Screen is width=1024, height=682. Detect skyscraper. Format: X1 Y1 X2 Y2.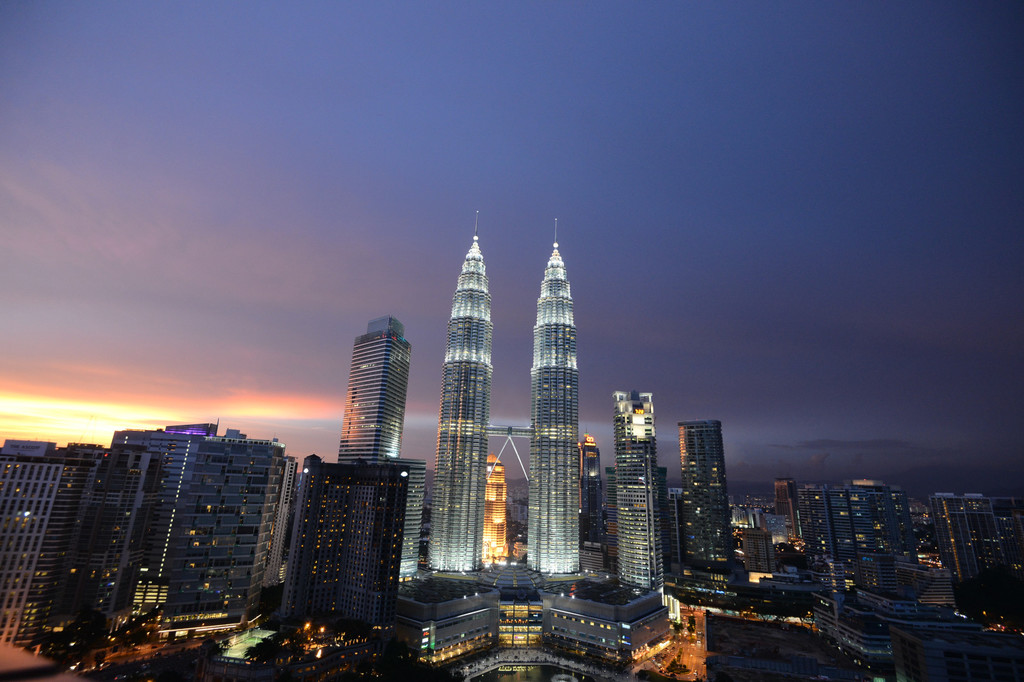
616 393 664 589.
